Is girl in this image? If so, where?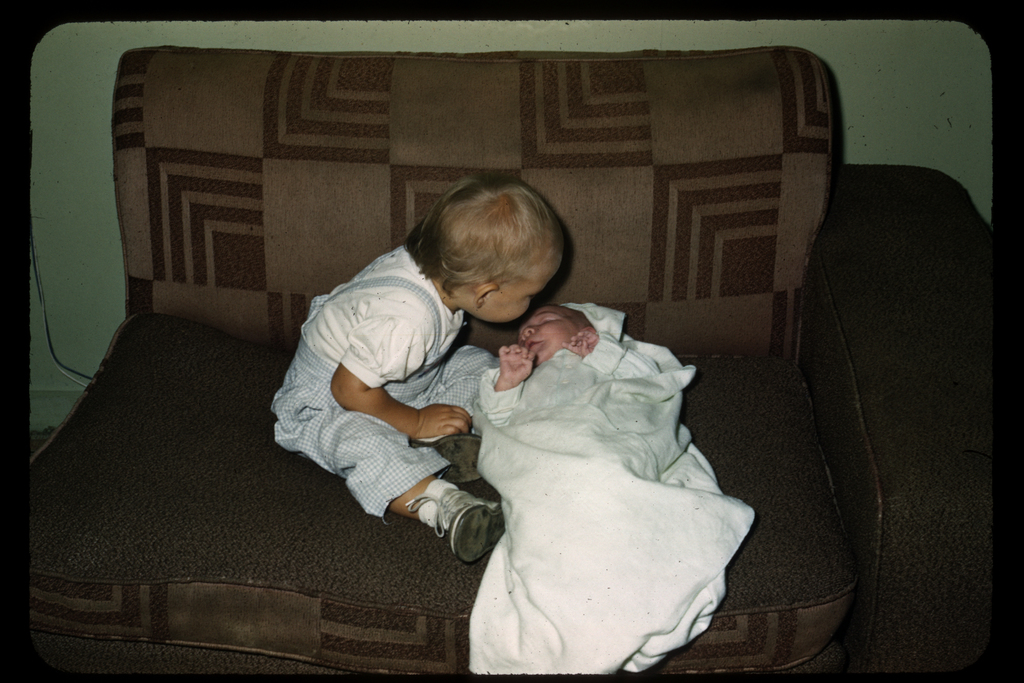
Yes, at [left=264, top=183, right=500, bottom=544].
